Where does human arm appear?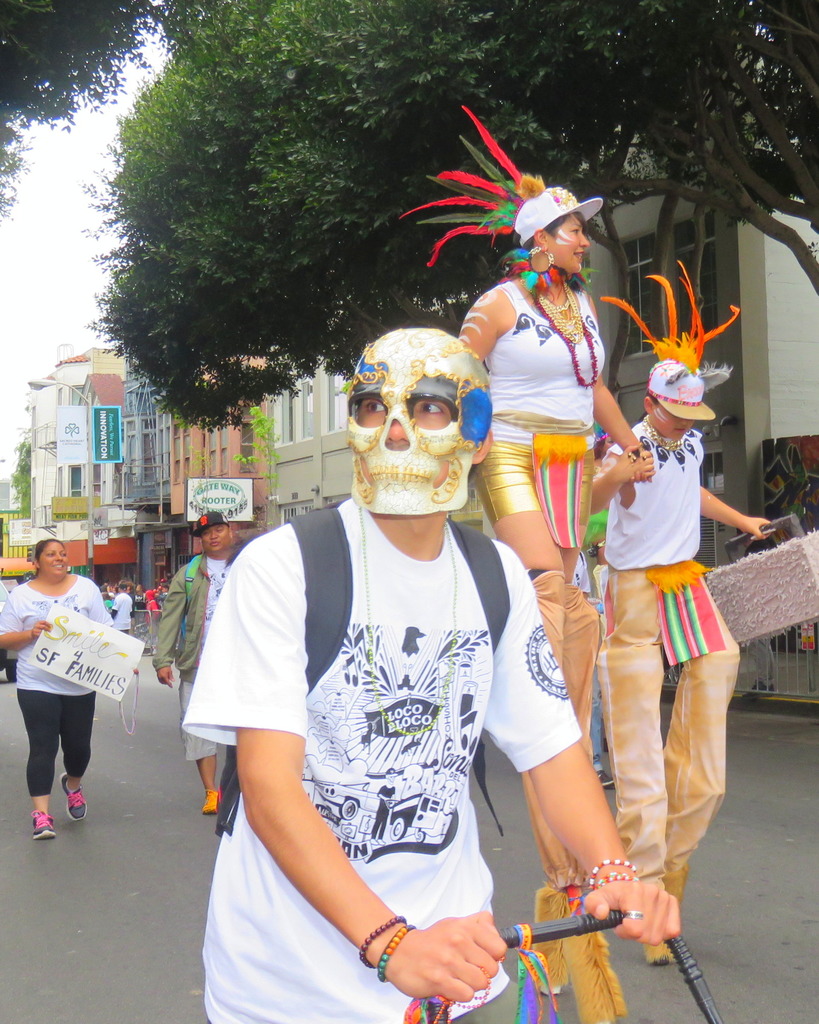
Appears at [181, 546, 510, 1002].
